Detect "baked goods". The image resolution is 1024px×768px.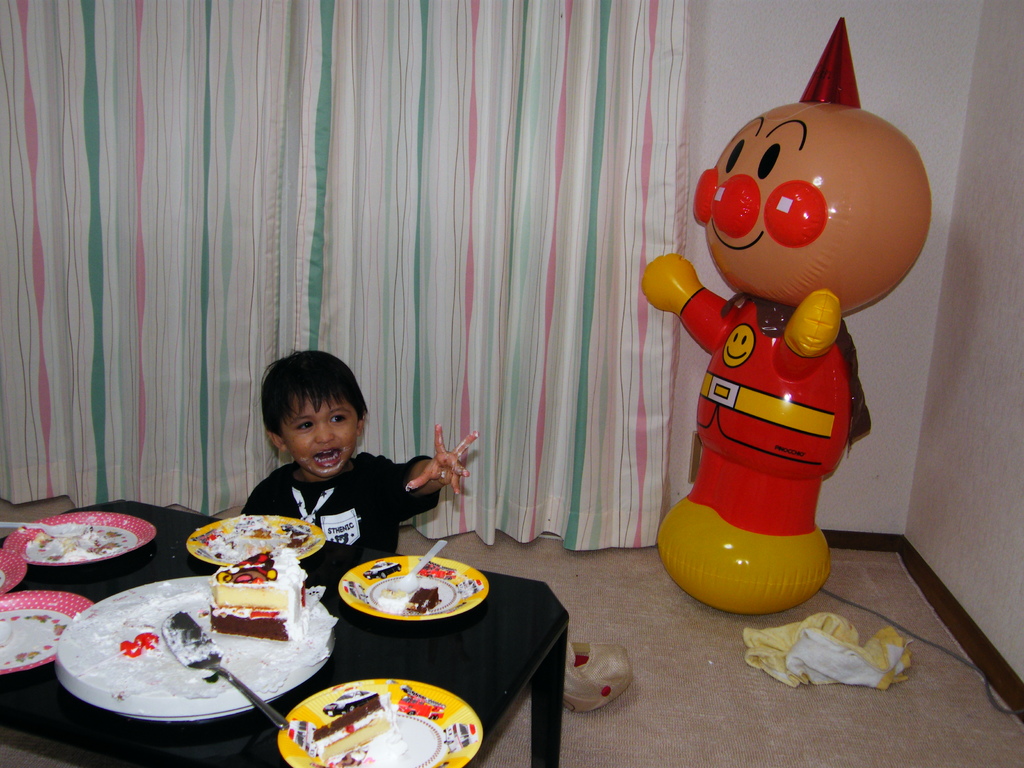
pyautogui.locateOnScreen(406, 588, 440, 611).
